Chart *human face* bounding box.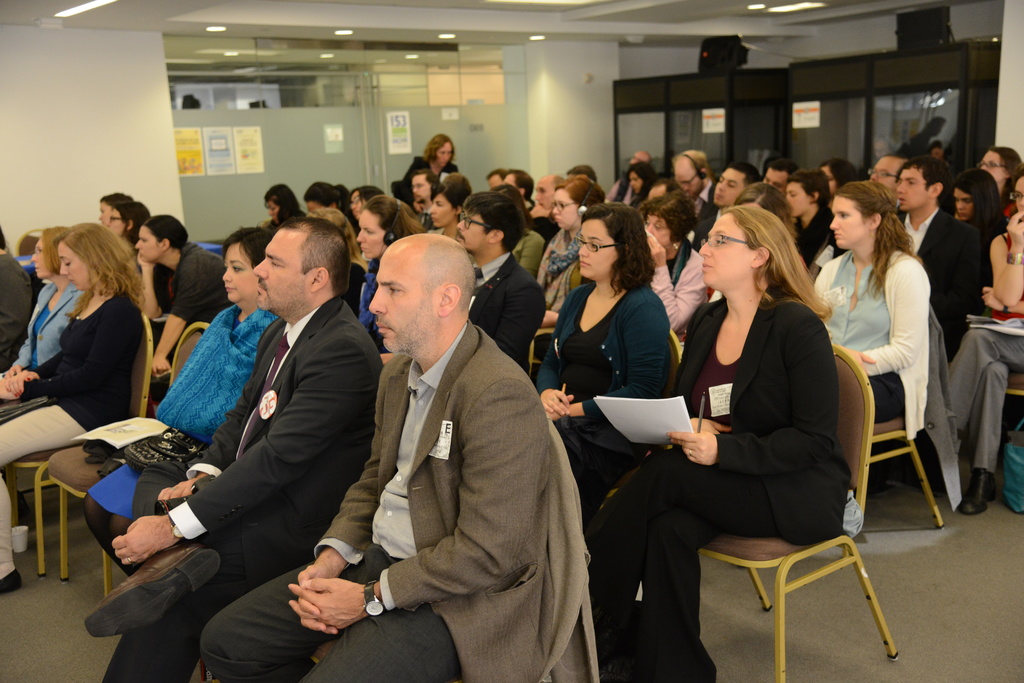
Charted: region(221, 244, 258, 304).
